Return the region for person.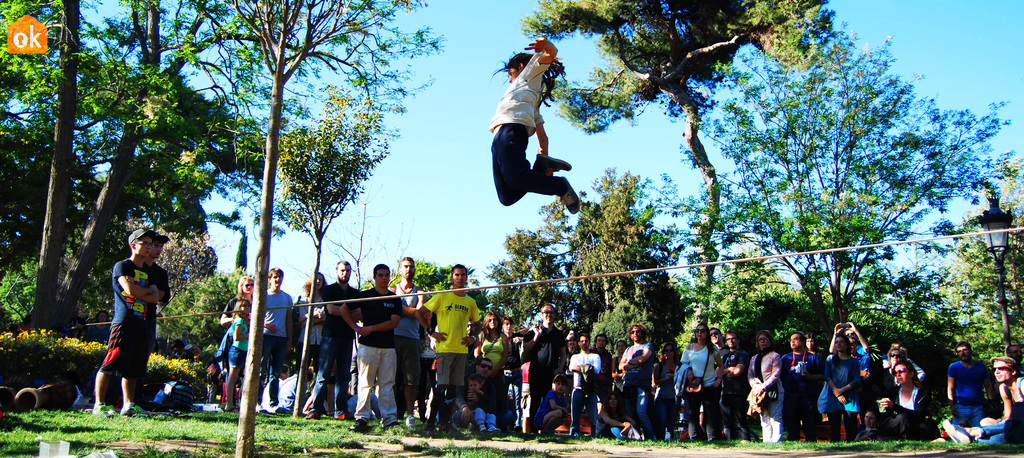
[x1=873, y1=342, x2=916, y2=395].
